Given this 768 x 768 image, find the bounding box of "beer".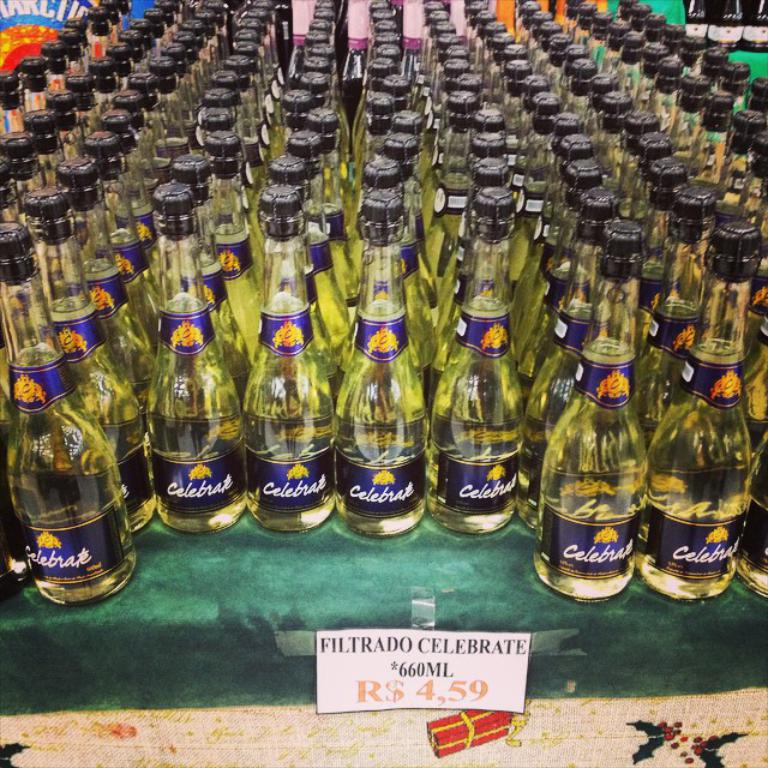
pyautogui.locateOnScreen(634, 217, 758, 598).
